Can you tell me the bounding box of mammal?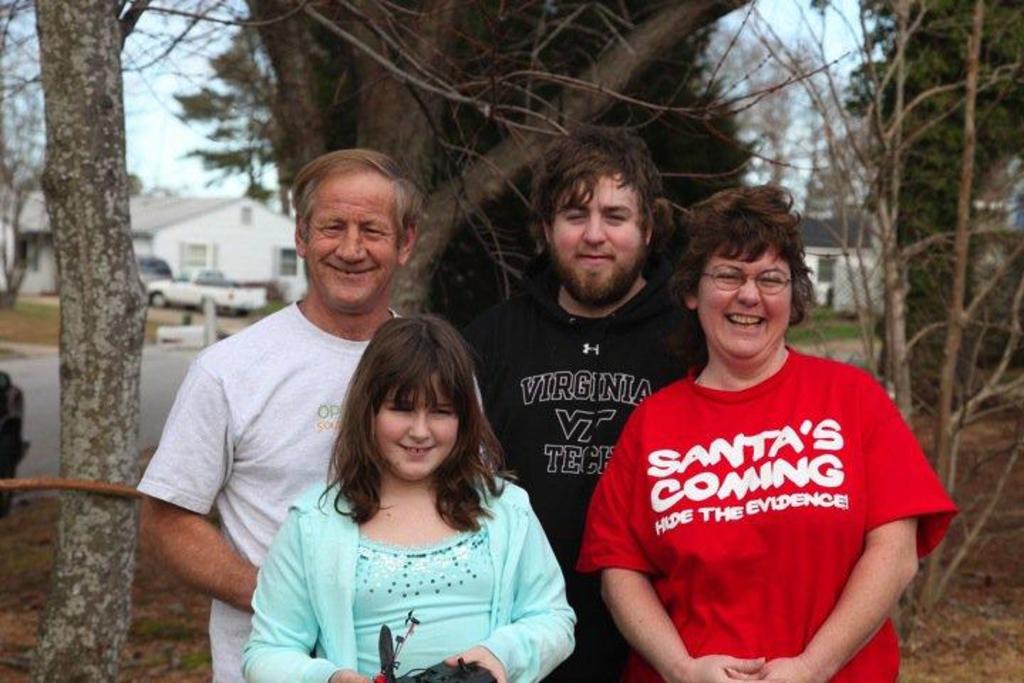
{"x1": 131, "y1": 147, "x2": 486, "y2": 682}.
